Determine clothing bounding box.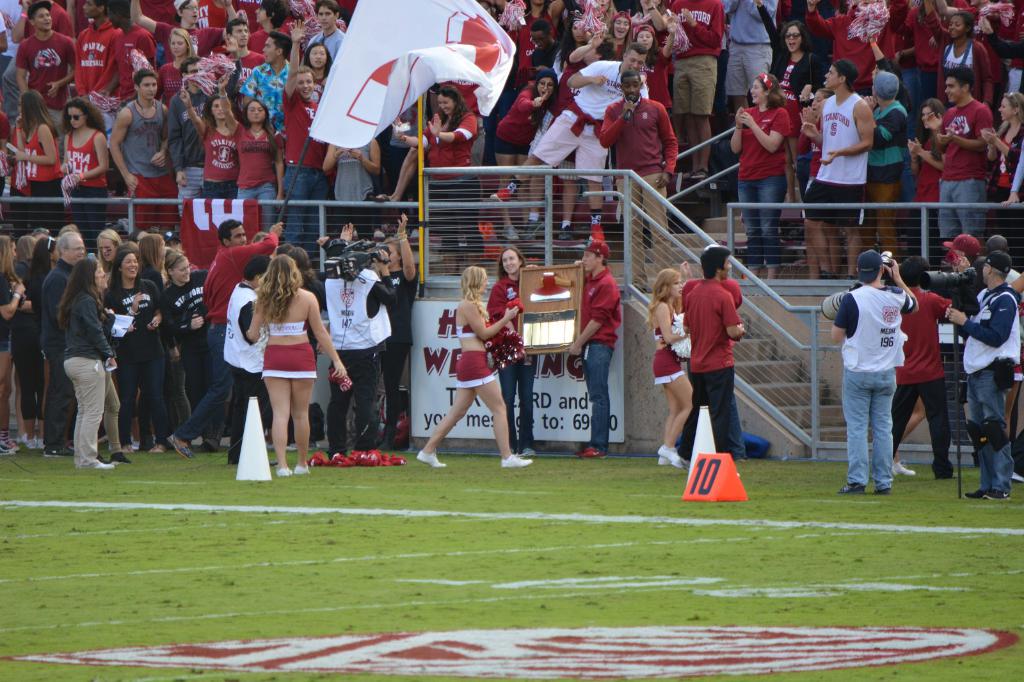
Determined: l=488, t=273, r=546, b=452.
